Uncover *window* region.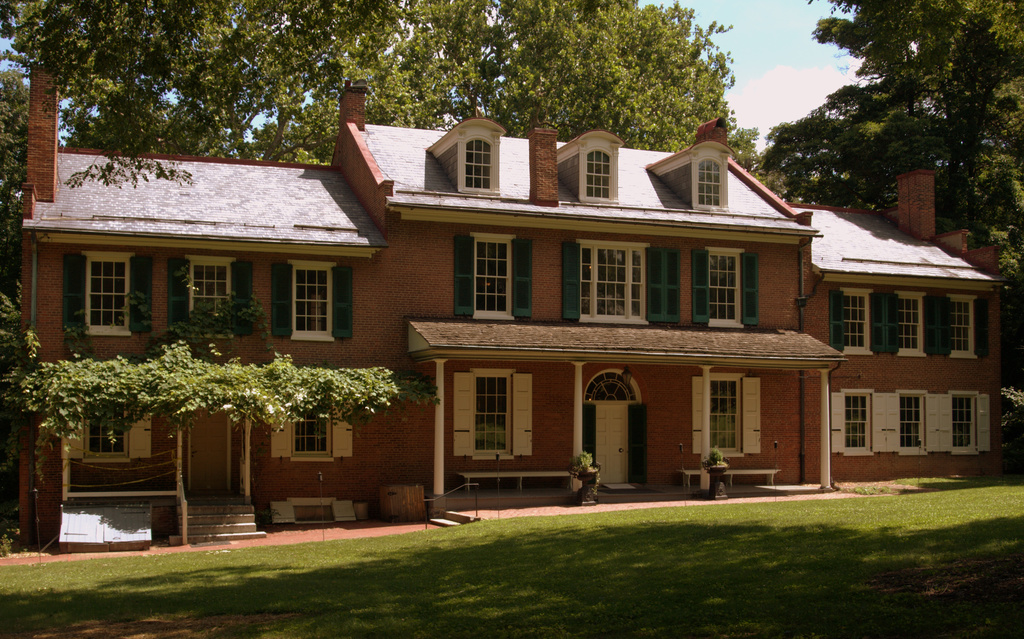
Uncovered: x1=74, y1=252, x2=145, y2=339.
